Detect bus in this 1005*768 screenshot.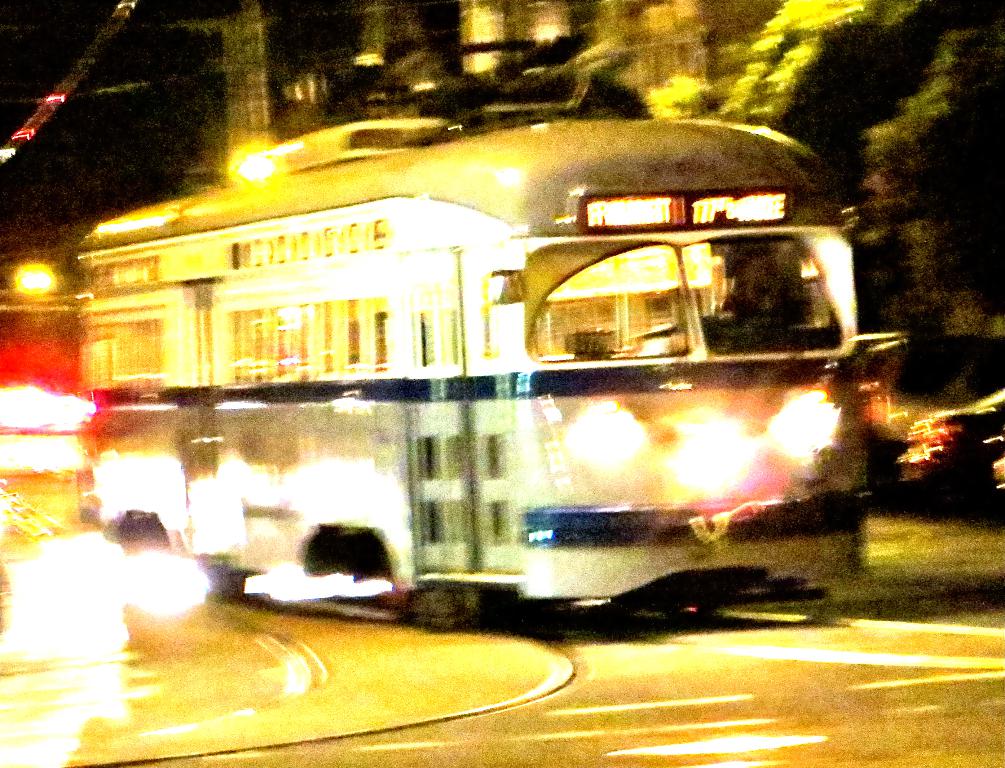
Detection: bbox(75, 114, 857, 608).
